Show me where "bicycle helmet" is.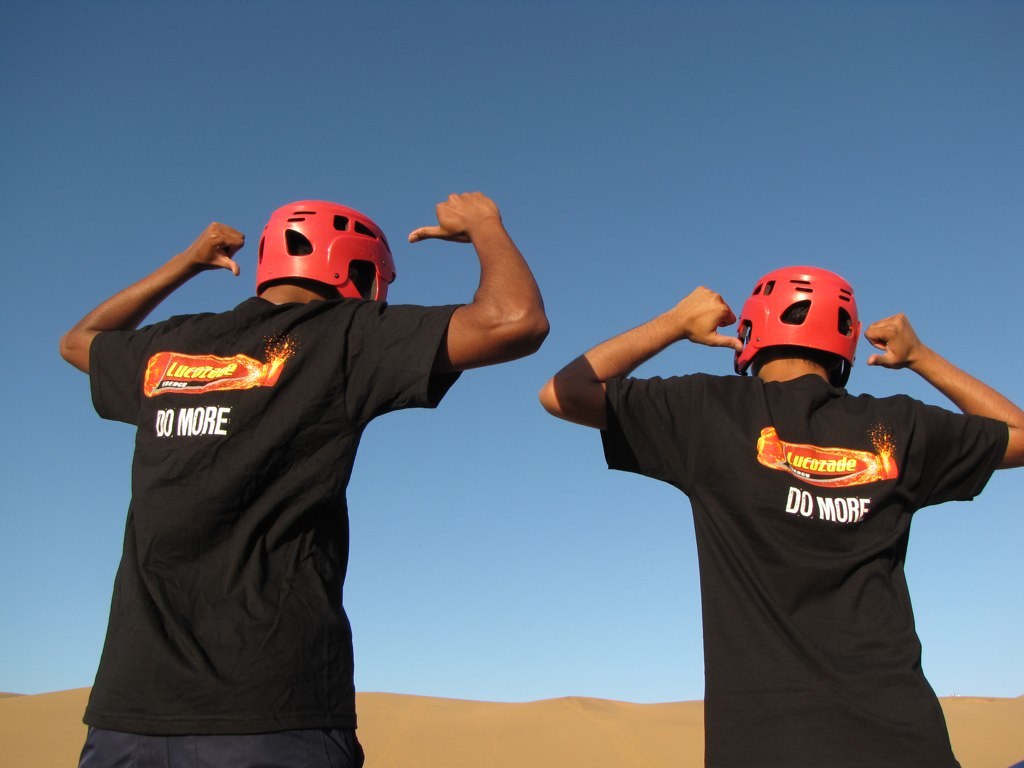
"bicycle helmet" is at 253:200:399:299.
